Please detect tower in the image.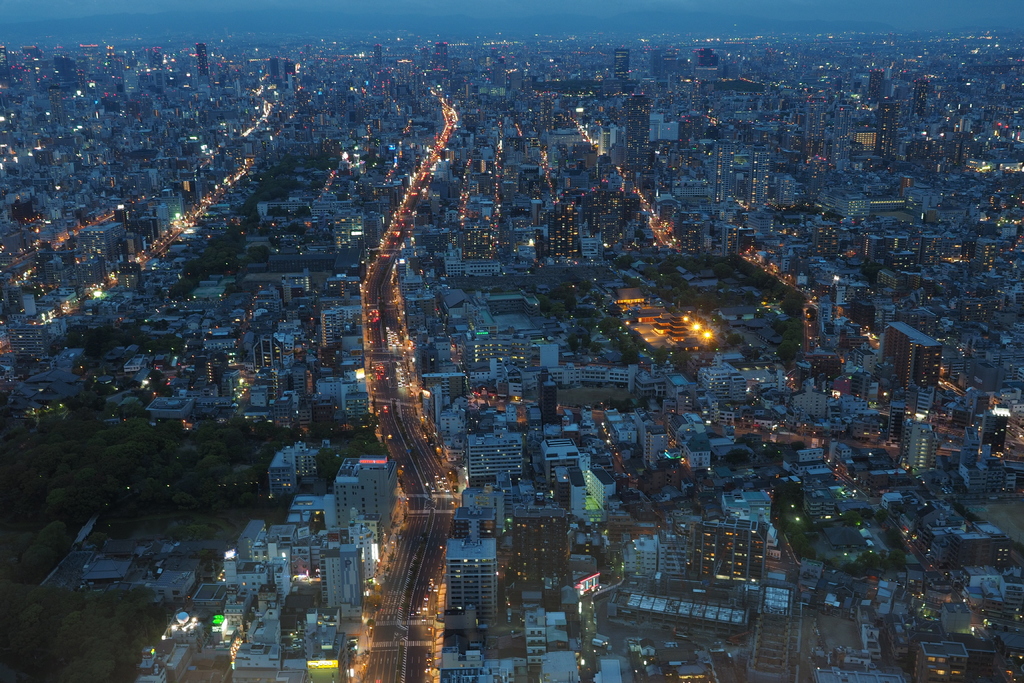
box(467, 431, 517, 482).
